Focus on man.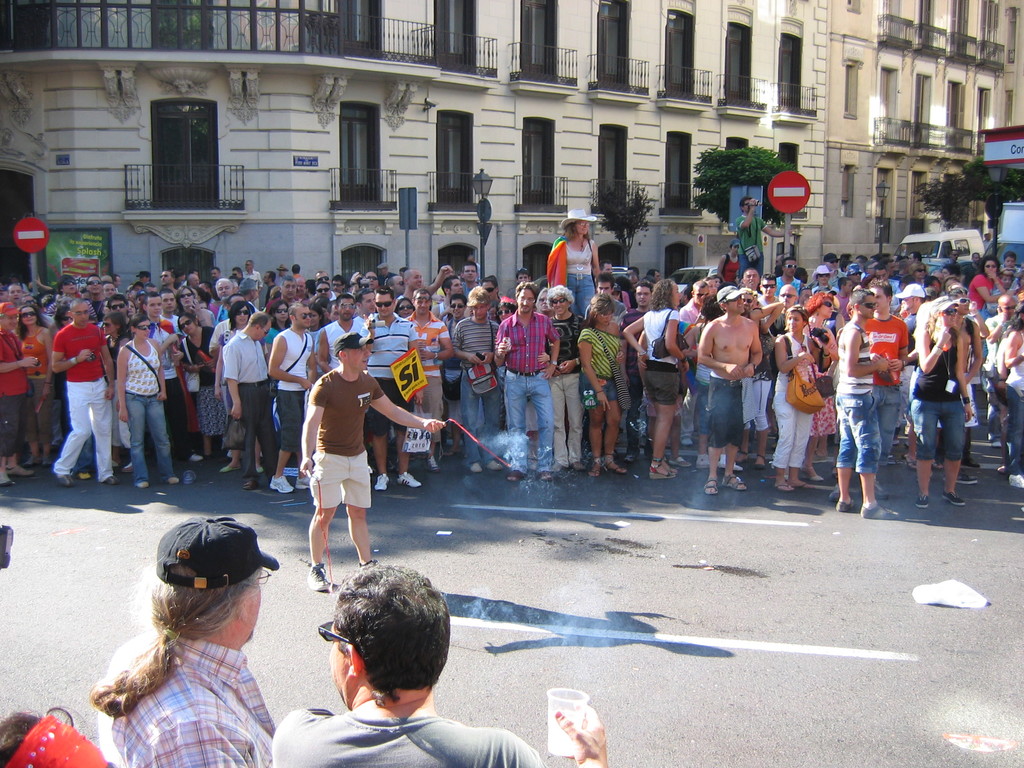
Focused at bbox=(292, 275, 307, 304).
